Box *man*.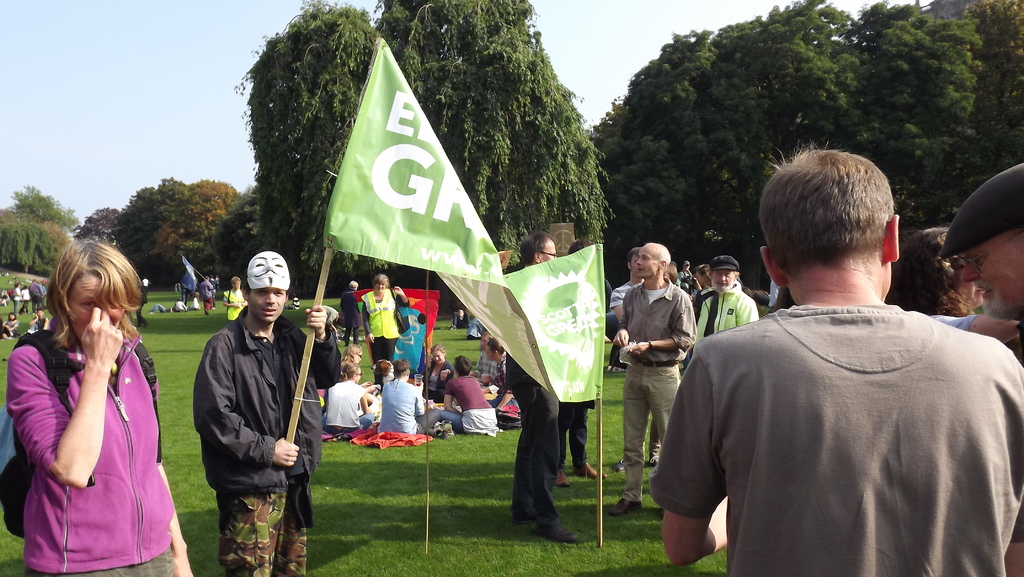
pyautogui.locateOnScreen(939, 161, 1023, 366).
